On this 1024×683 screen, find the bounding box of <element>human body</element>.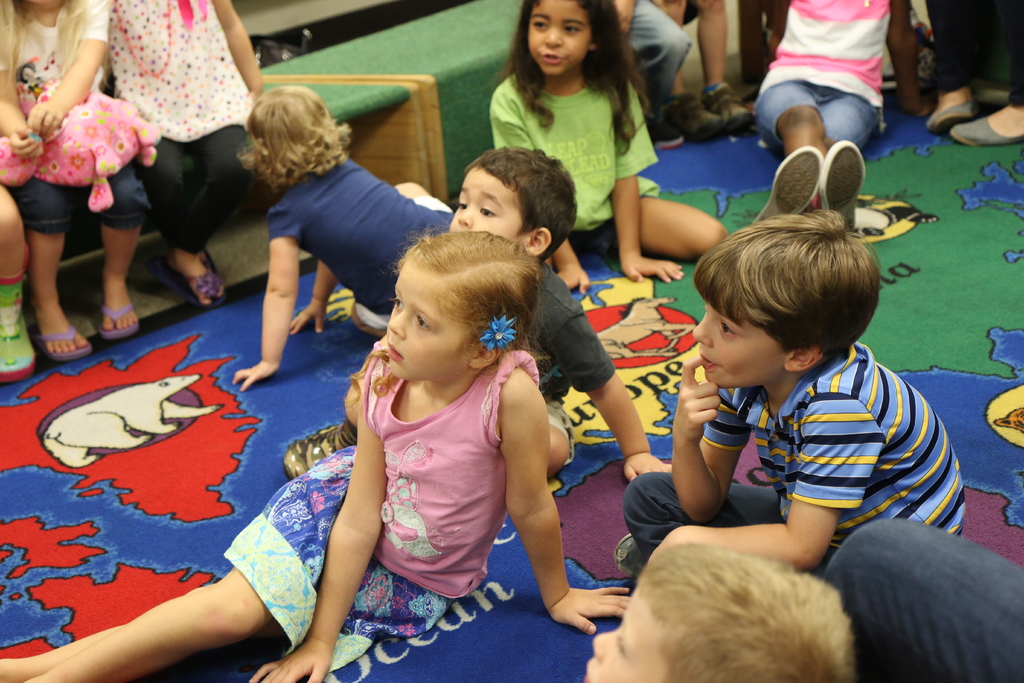
Bounding box: locate(607, 0, 754, 145).
